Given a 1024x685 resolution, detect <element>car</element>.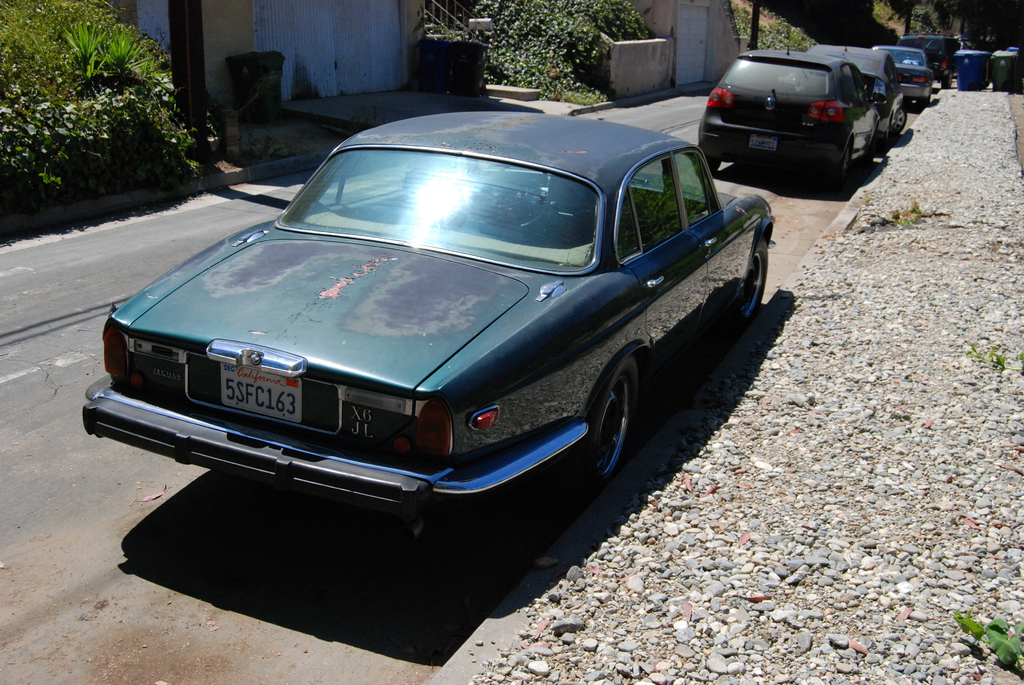
BBox(697, 46, 881, 196).
